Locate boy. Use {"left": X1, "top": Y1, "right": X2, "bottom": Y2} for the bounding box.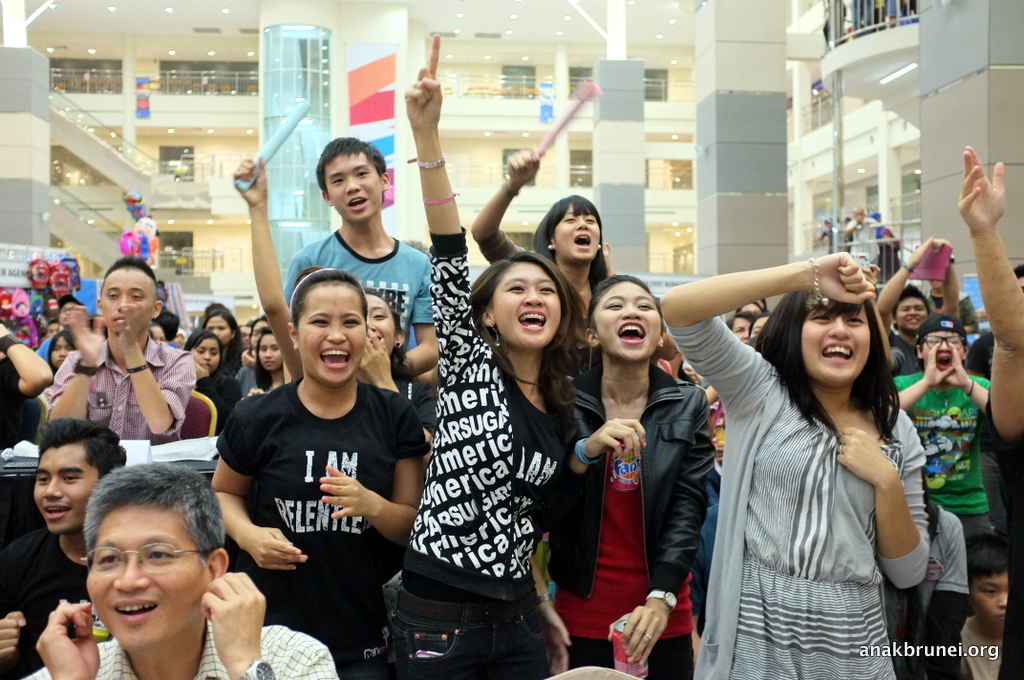
{"left": 846, "top": 204, "right": 884, "bottom": 271}.
